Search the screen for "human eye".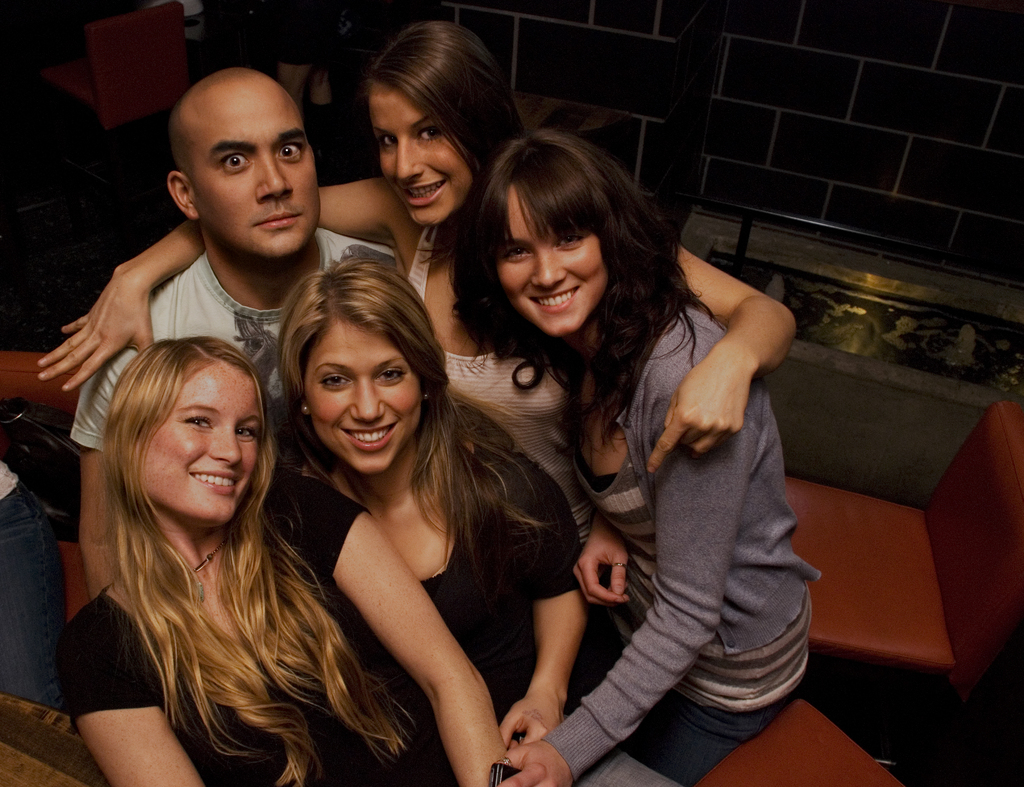
Found at 234,426,256,442.
